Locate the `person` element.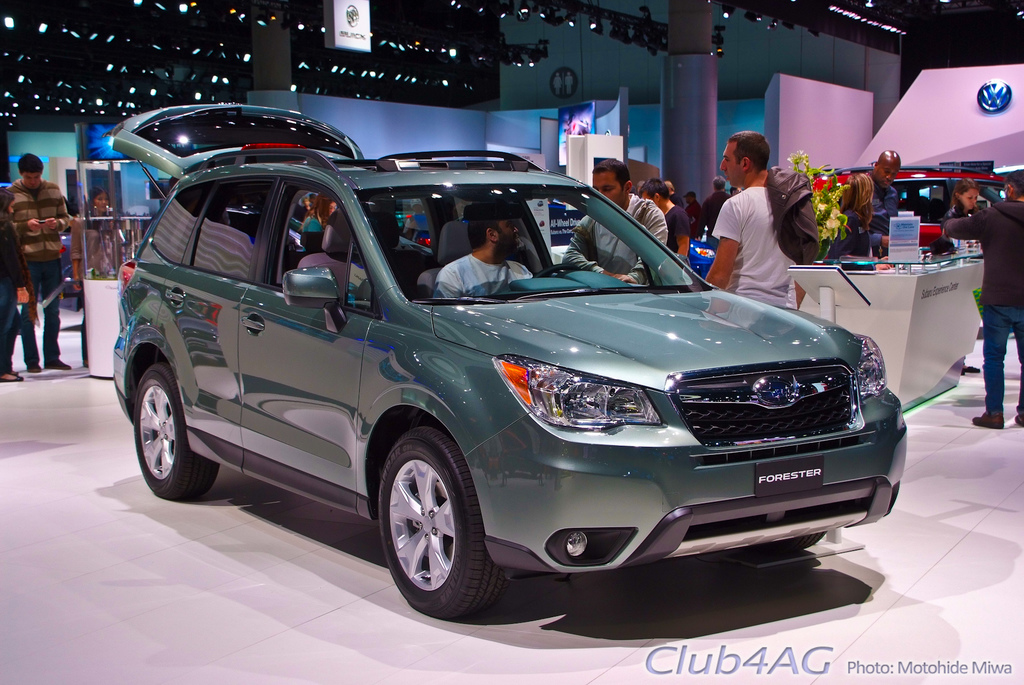
Element bbox: detection(76, 185, 118, 299).
